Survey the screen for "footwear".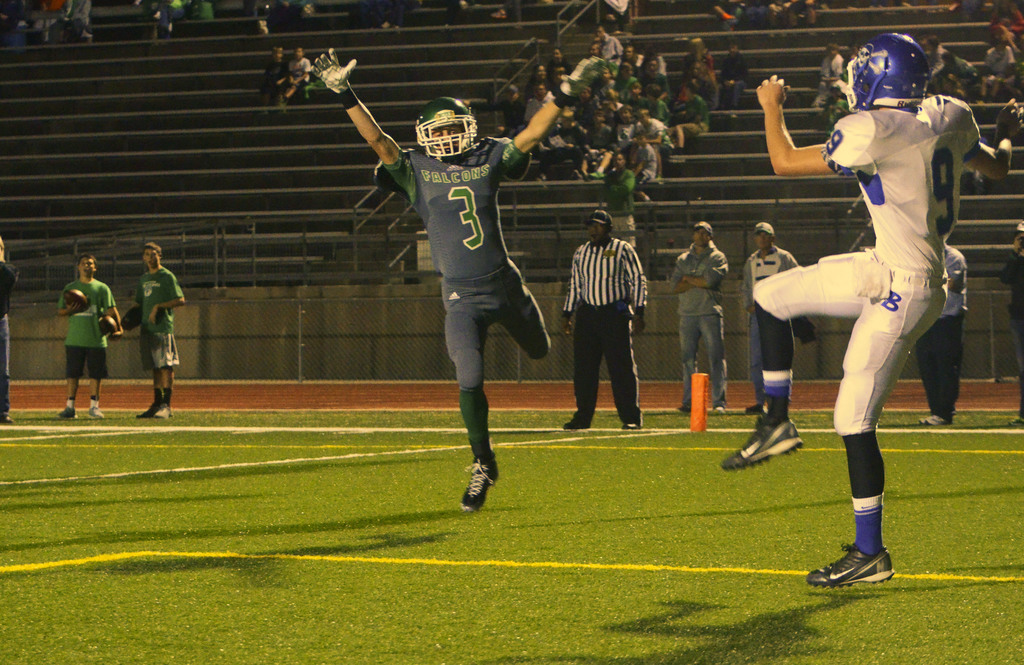
Survey found: bbox=(805, 538, 899, 584).
